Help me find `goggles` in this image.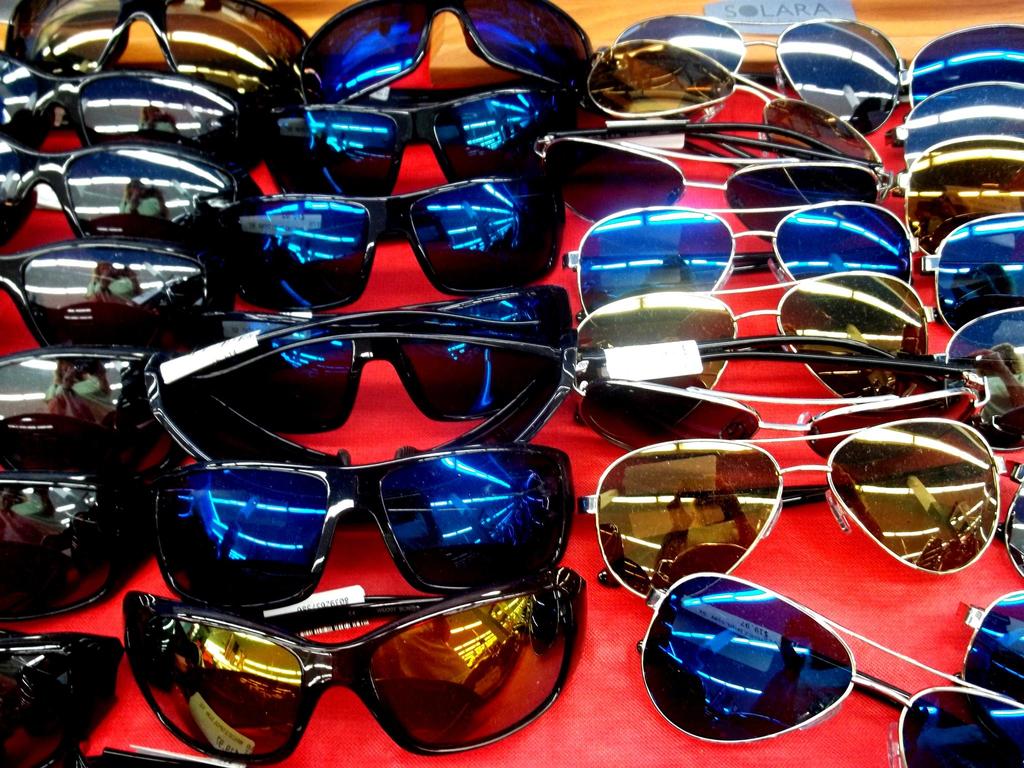
Found it: (611,12,903,134).
